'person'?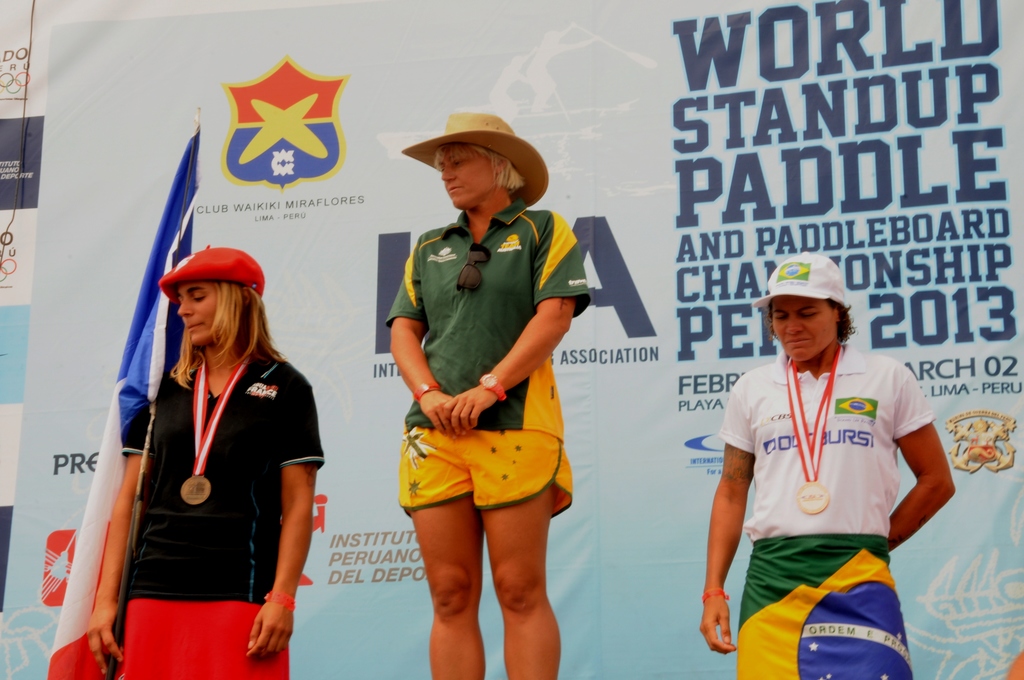
(88, 248, 326, 679)
